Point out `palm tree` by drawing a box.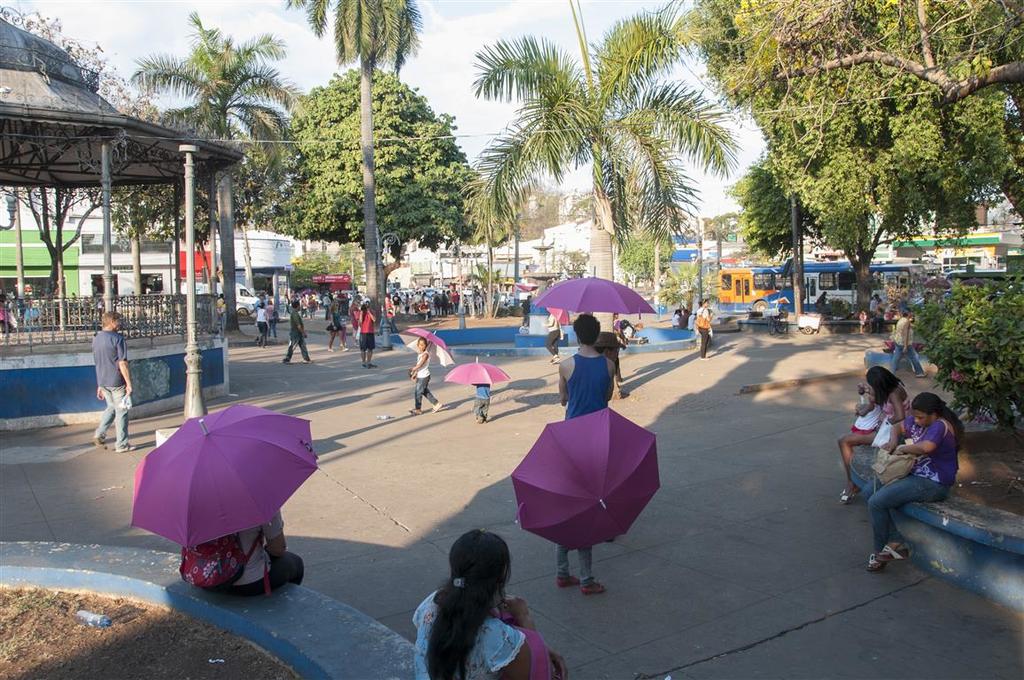
pyautogui.locateOnScreen(281, 0, 423, 321).
